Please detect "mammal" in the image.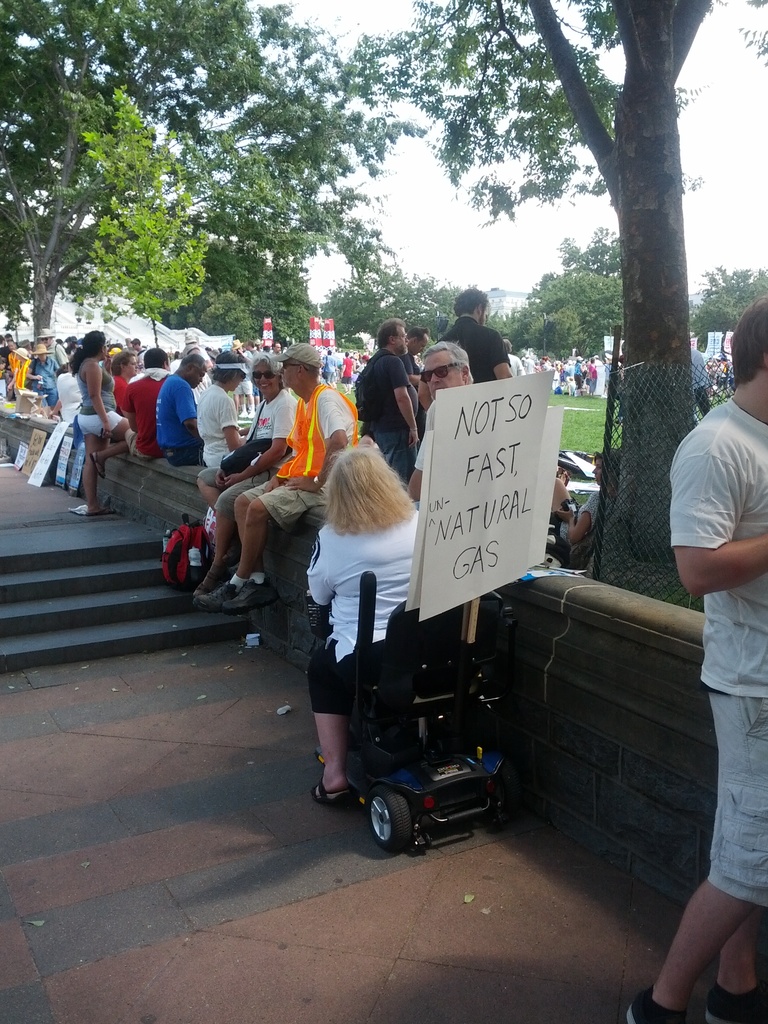
Rect(193, 340, 361, 609).
